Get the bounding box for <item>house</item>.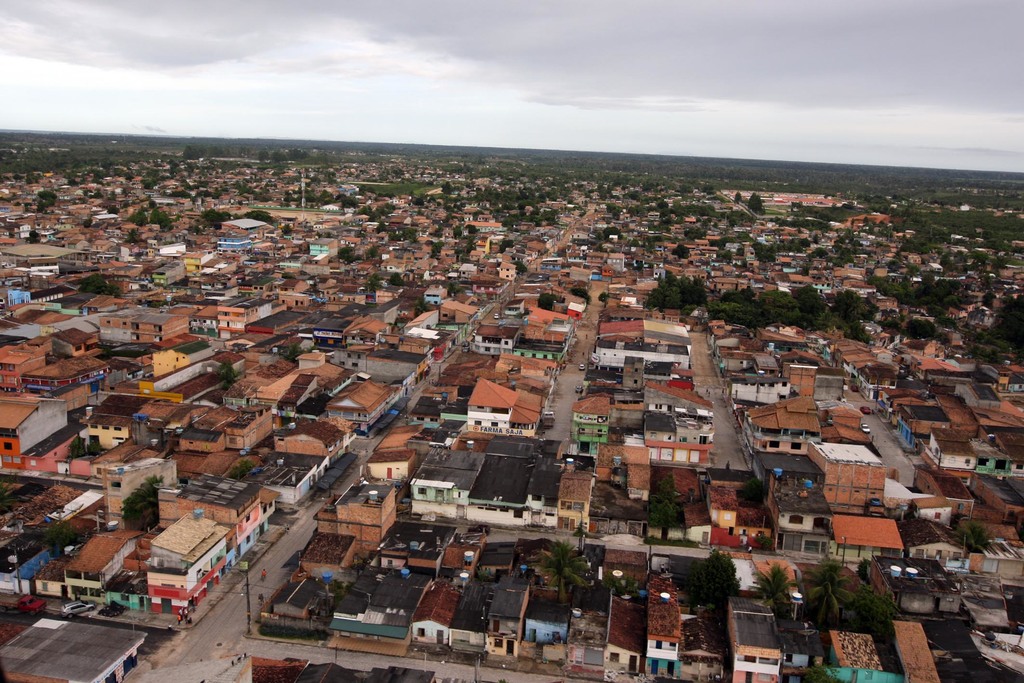
bbox=[1, 616, 142, 682].
